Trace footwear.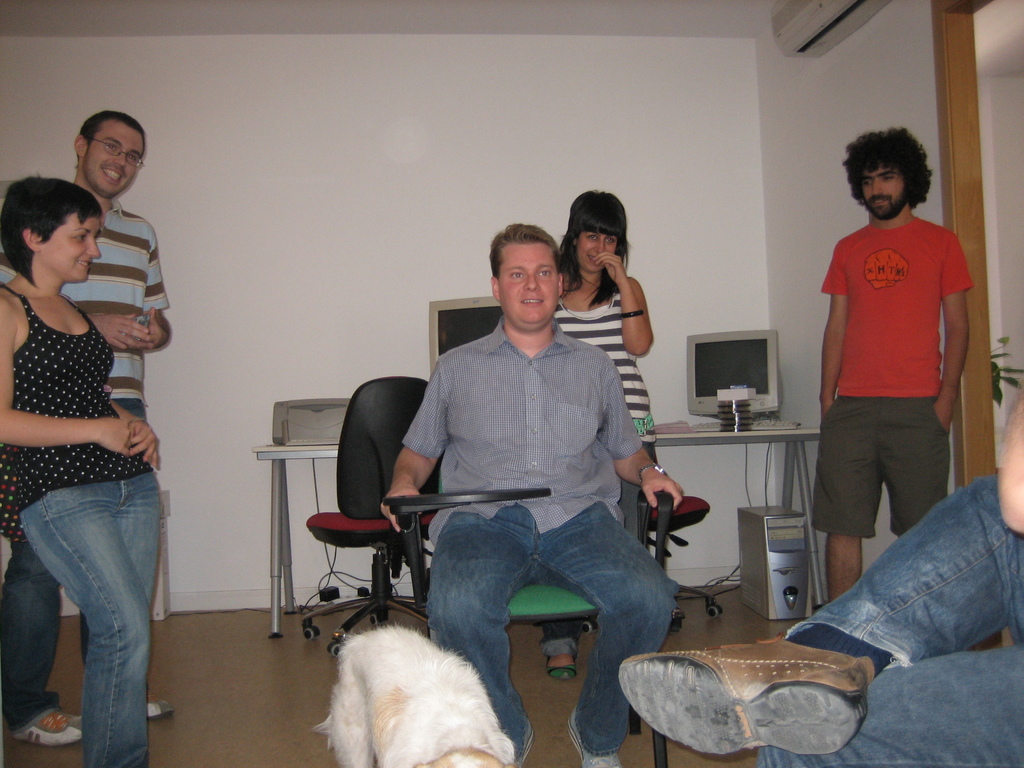
Traced to x1=571 y1=709 x2=618 y2=767.
